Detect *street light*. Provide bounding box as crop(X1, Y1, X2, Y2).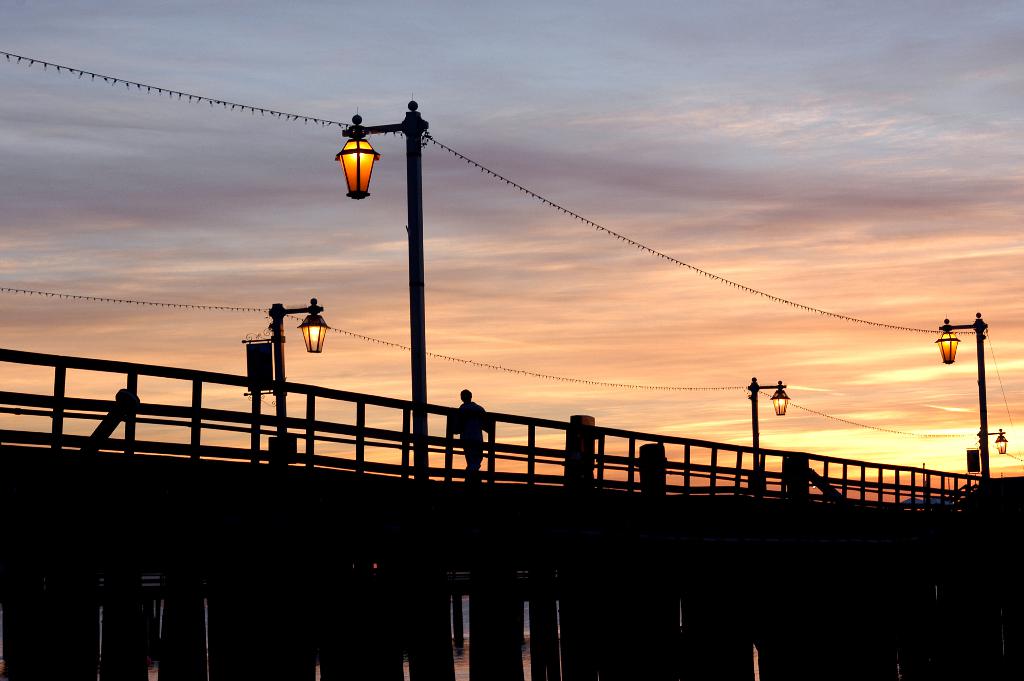
crop(745, 375, 791, 495).
